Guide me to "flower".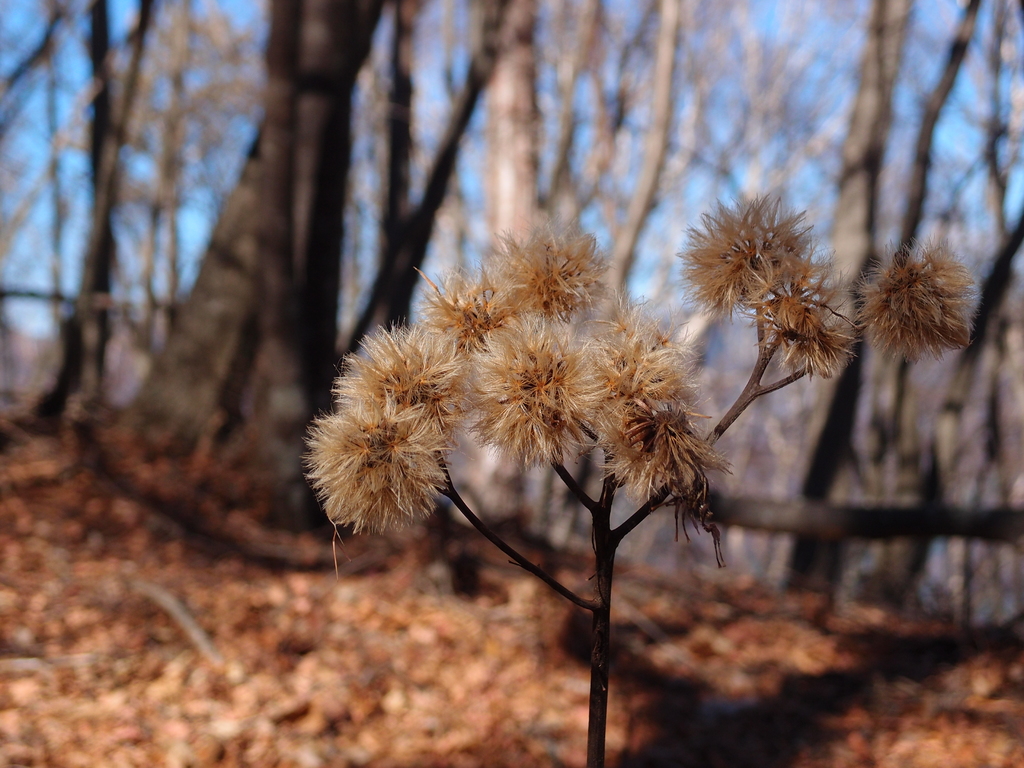
Guidance: [488, 216, 618, 330].
